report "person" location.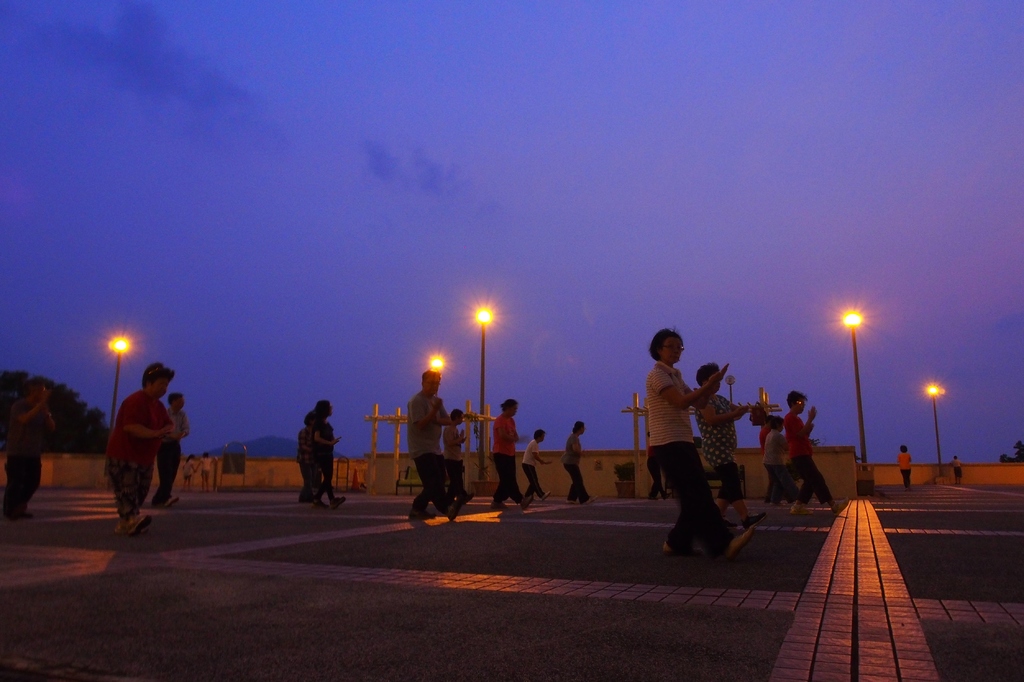
Report: (950,453,966,487).
